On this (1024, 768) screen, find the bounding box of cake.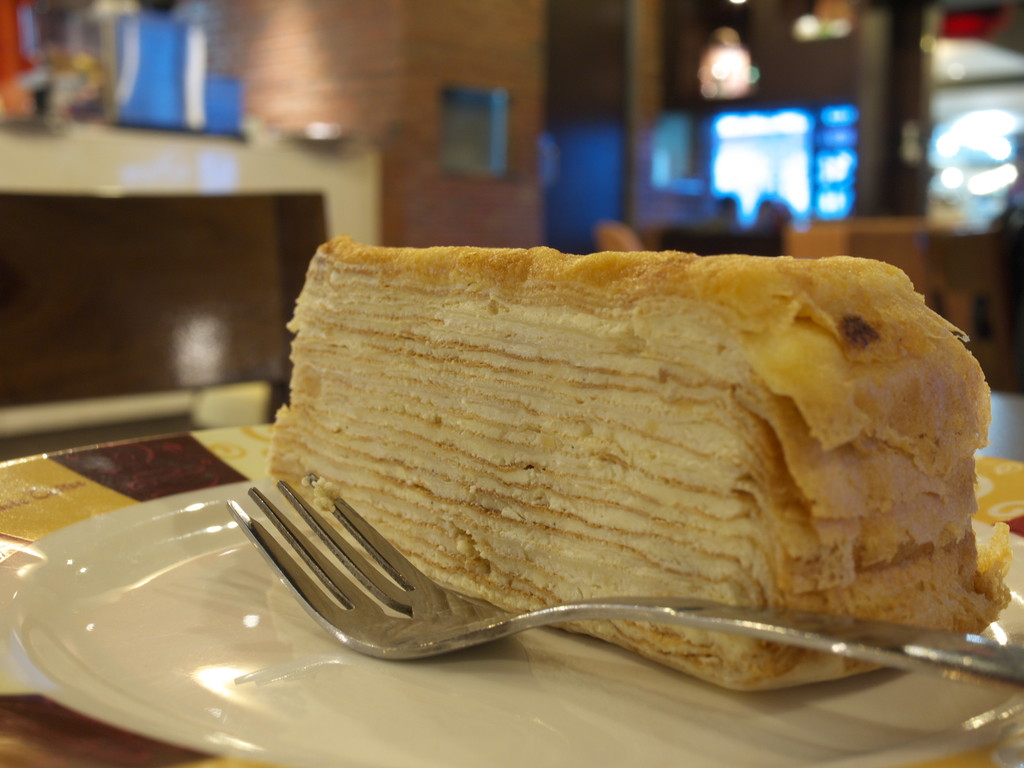
Bounding box: x1=262 y1=236 x2=996 y2=701.
